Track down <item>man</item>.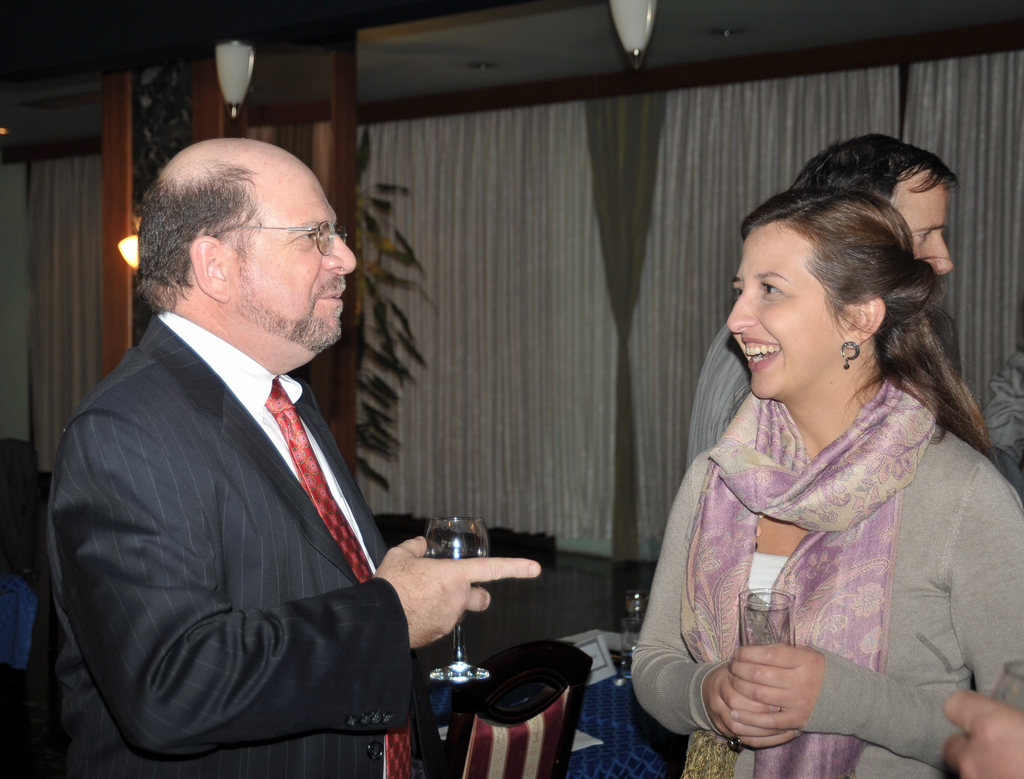
Tracked to locate(684, 130, 959, 480).
